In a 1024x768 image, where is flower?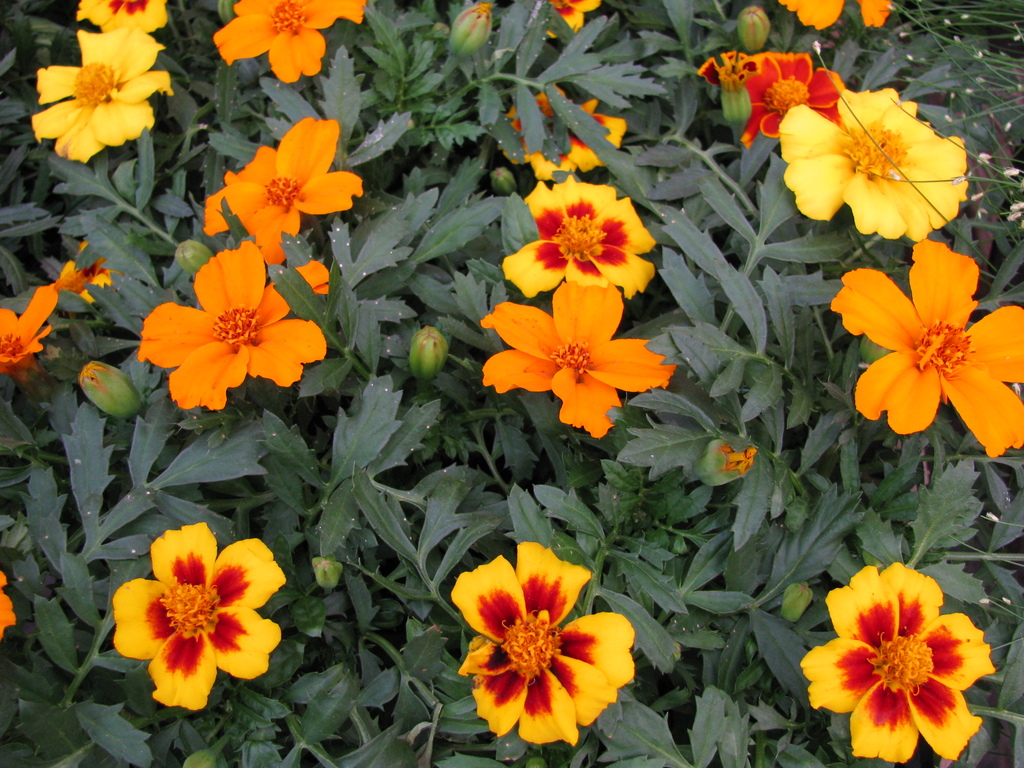
794 562 991 760.
